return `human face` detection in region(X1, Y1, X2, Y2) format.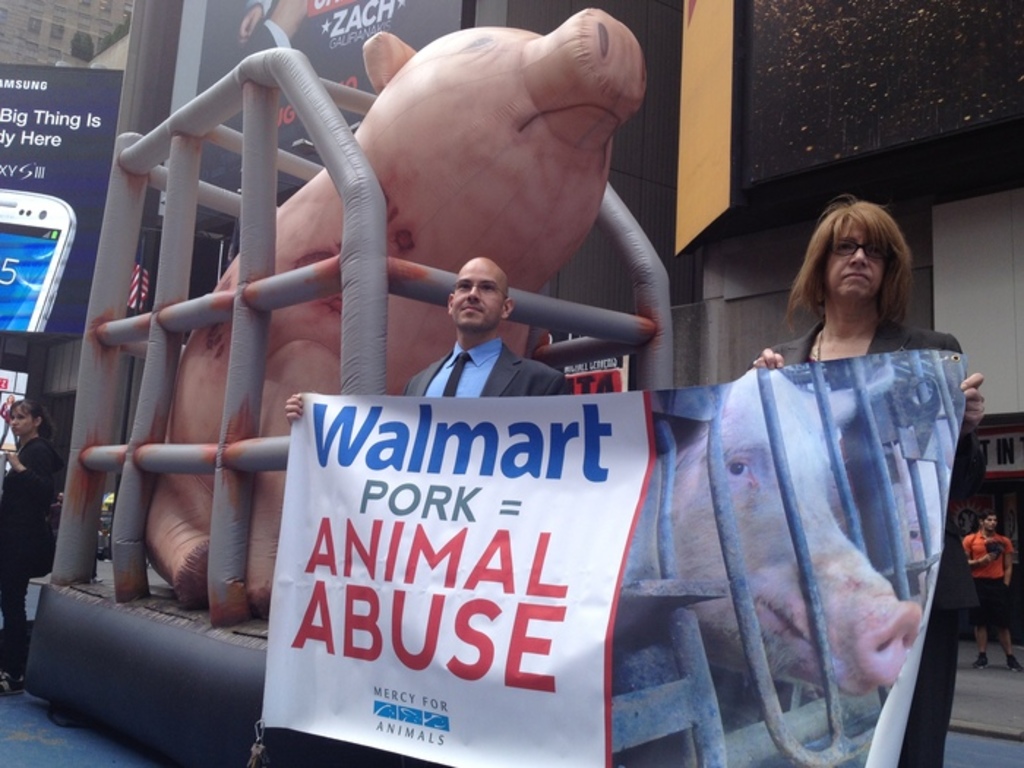
region(982, 516, 999, 534).
